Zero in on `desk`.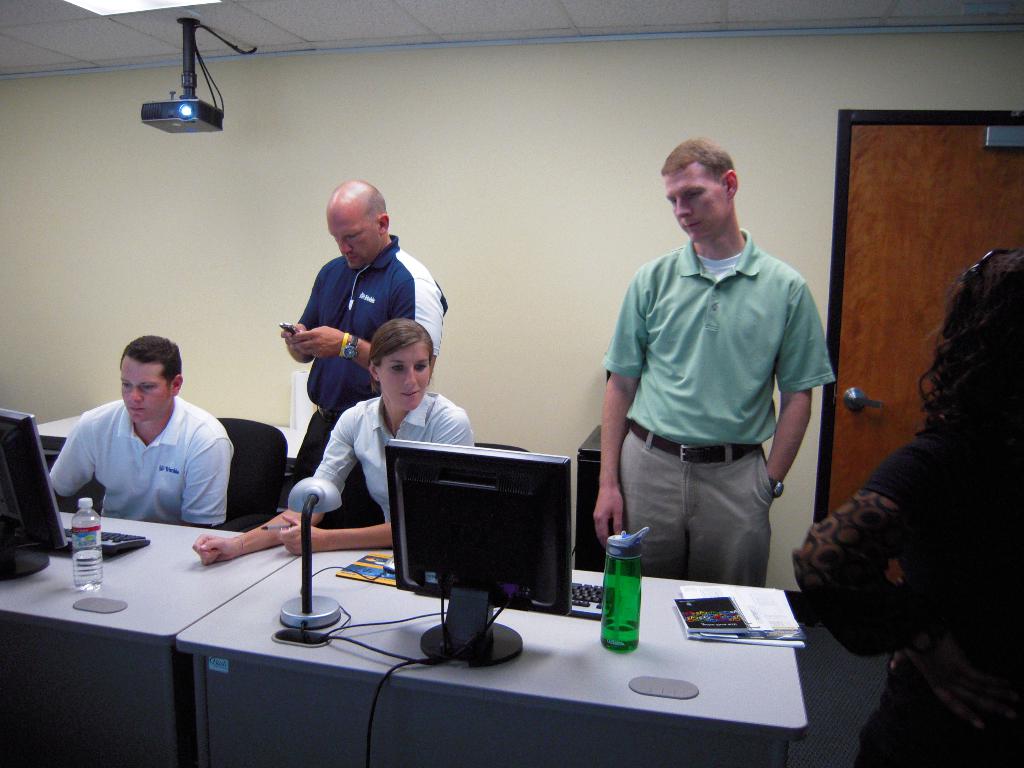
Zeroed in: left=3, top=513, right=808, bottom=763.
